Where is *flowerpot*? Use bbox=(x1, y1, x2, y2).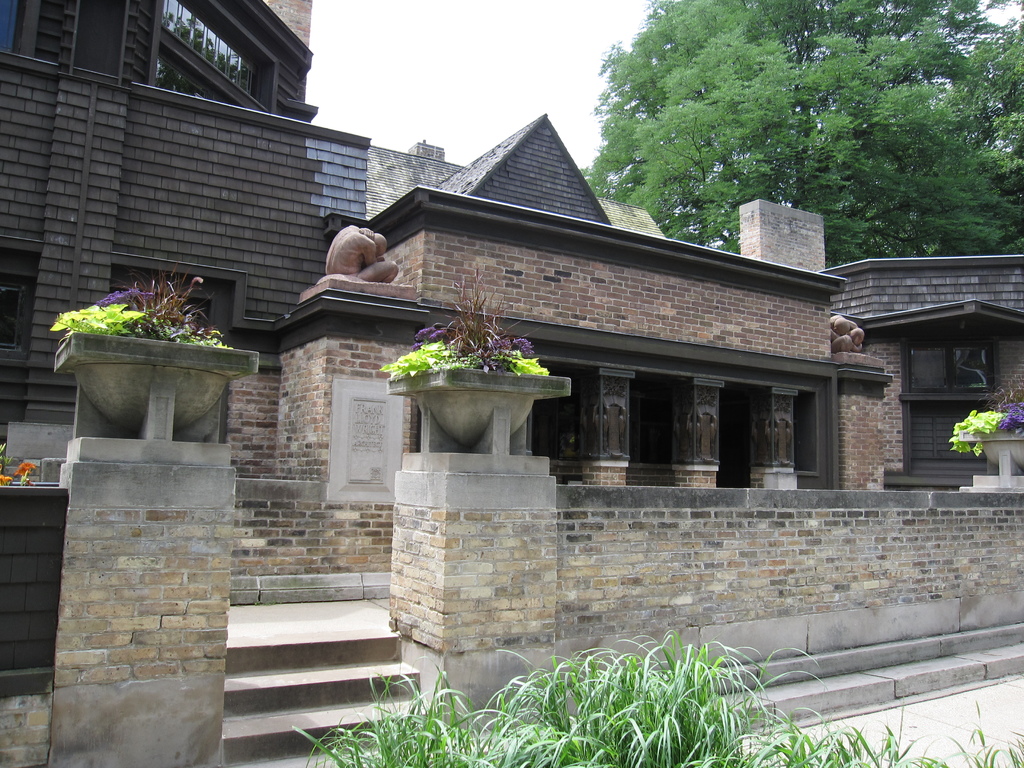
bbox=(961, 430, 1023, 490).
